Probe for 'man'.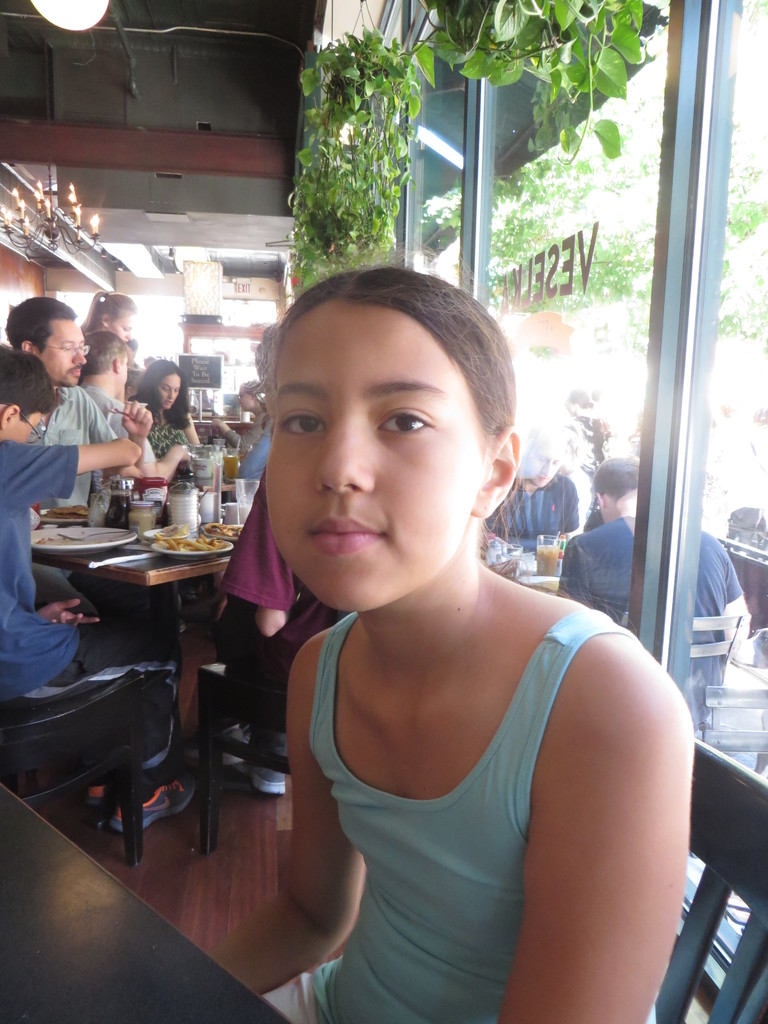
Probe result: x1=559, y1=452, x2=751, y2=743.
